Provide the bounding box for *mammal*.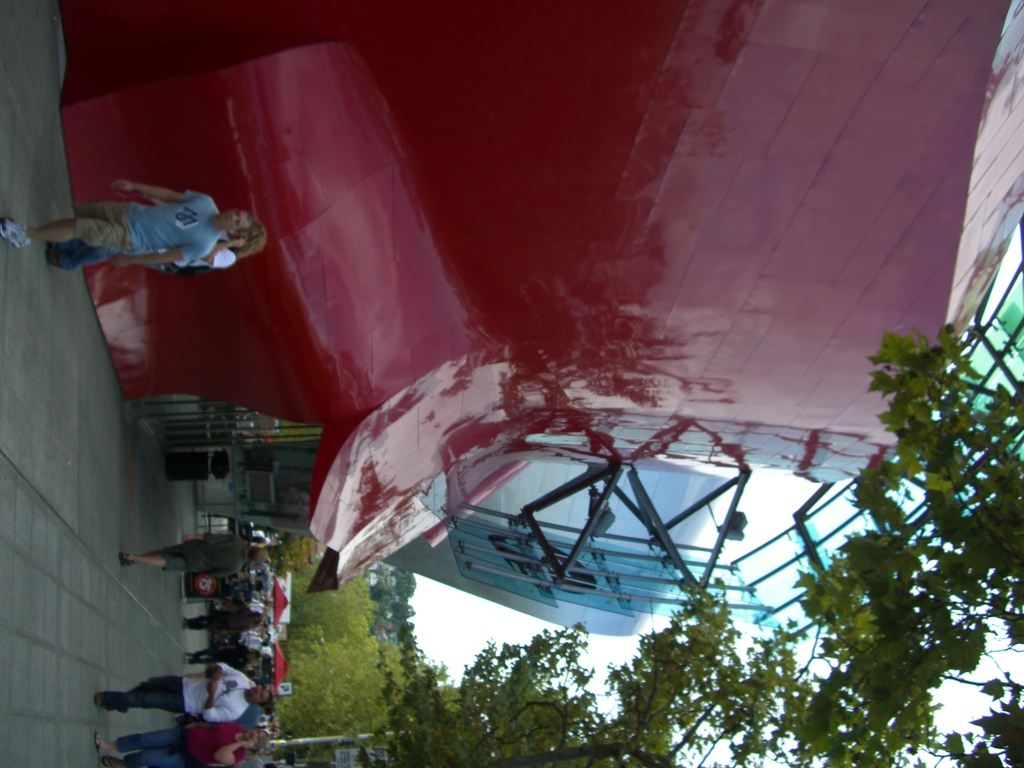
select_region(119, 533, 270, 570).
